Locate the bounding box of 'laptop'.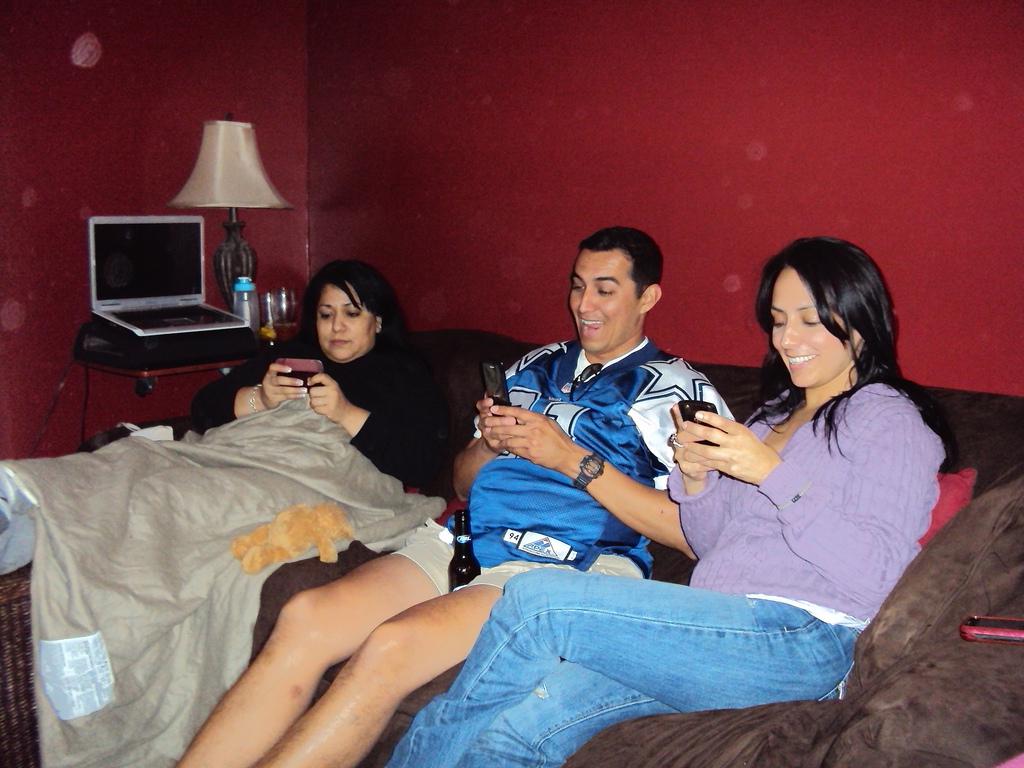
Bounding box: region(84, 211, 244, 340).
